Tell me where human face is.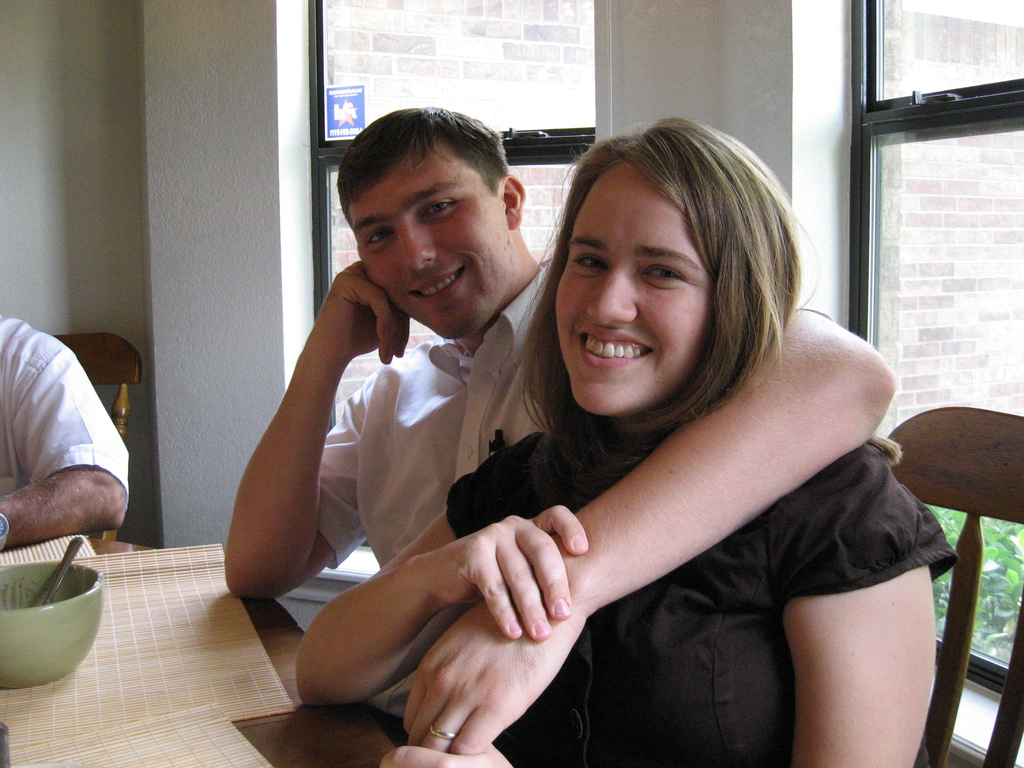
human face is at 555 180 756 420.
